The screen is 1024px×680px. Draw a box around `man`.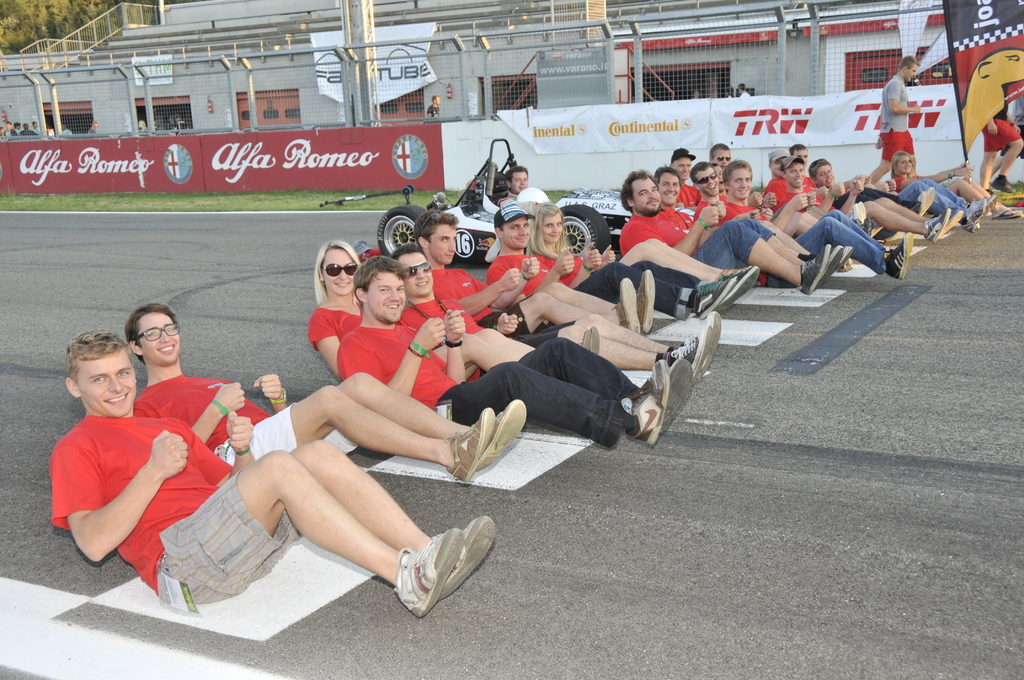
486/201/740/324.
